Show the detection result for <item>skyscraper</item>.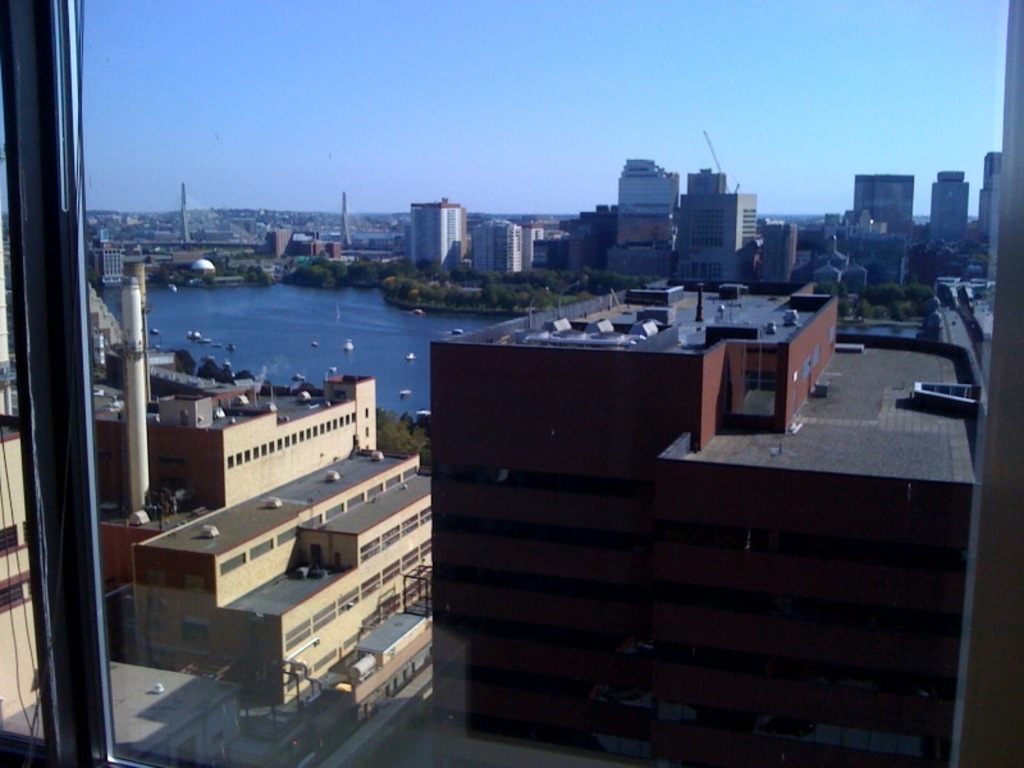
[x1=671, y1=140, x2=751, y2=282].
